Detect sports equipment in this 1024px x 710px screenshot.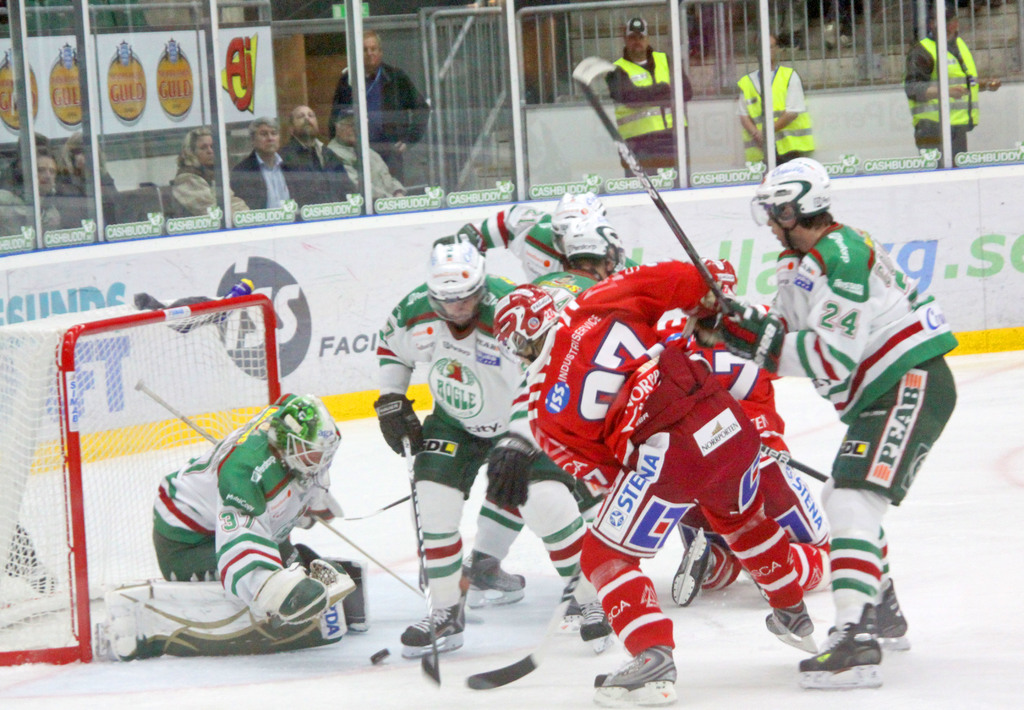
Detection: bbox(402, 601, 466, 665).
